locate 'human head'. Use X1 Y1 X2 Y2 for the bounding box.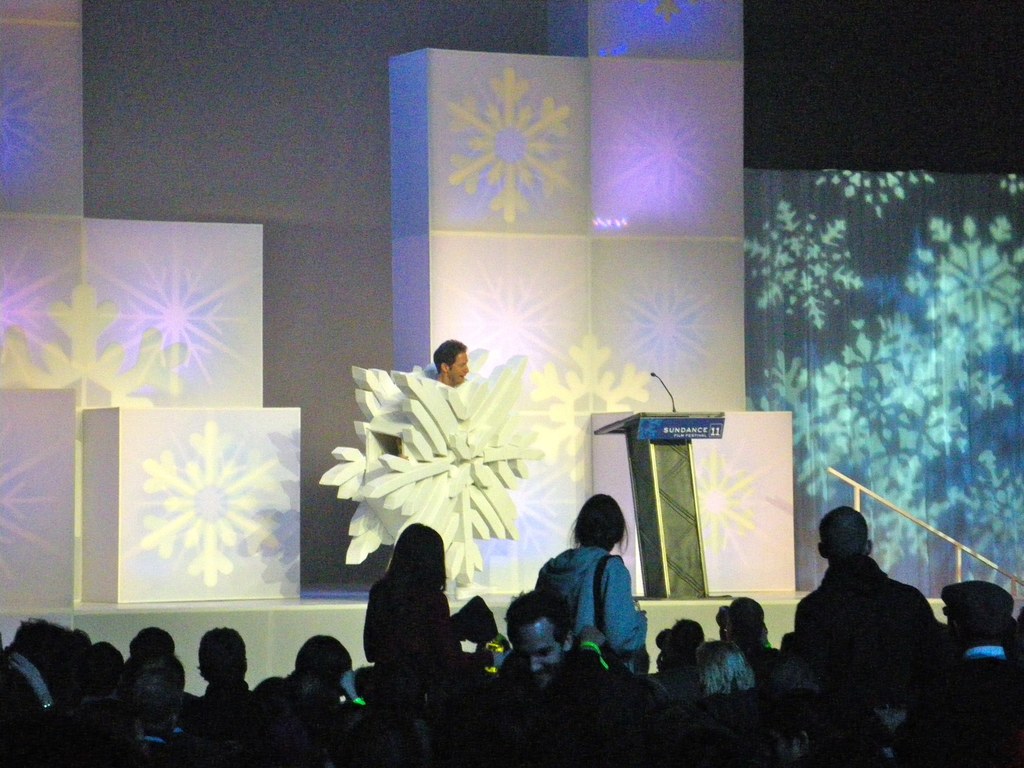
694 642 752 693.
